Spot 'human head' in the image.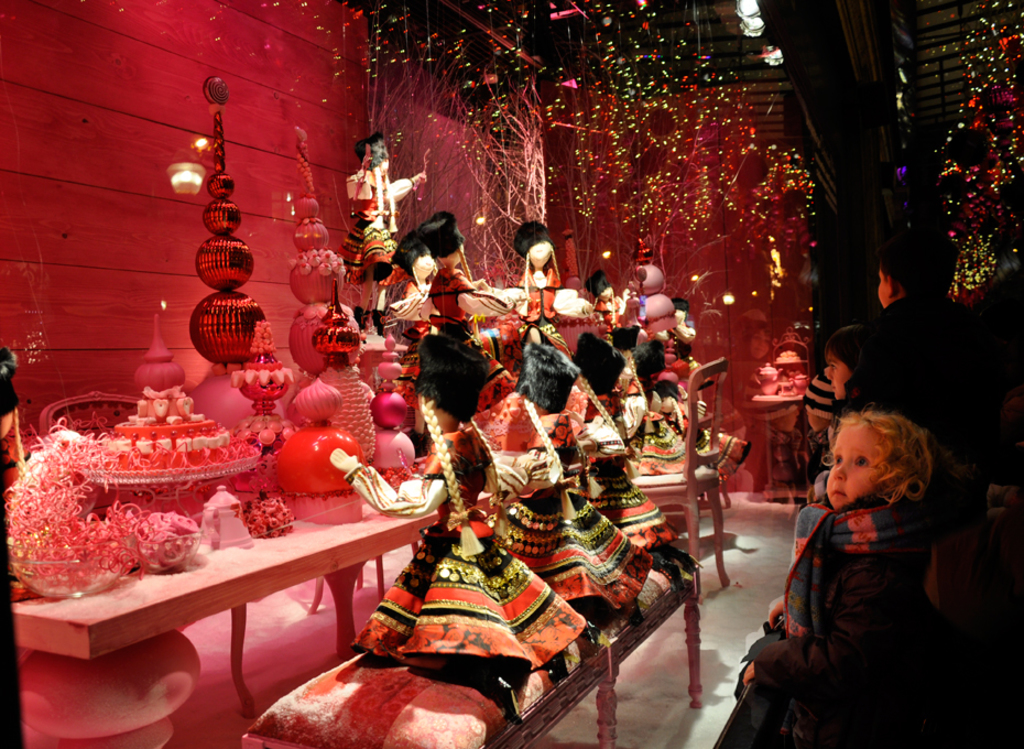
'human head' found at left=821, top=338, right=904, bottom=409.
